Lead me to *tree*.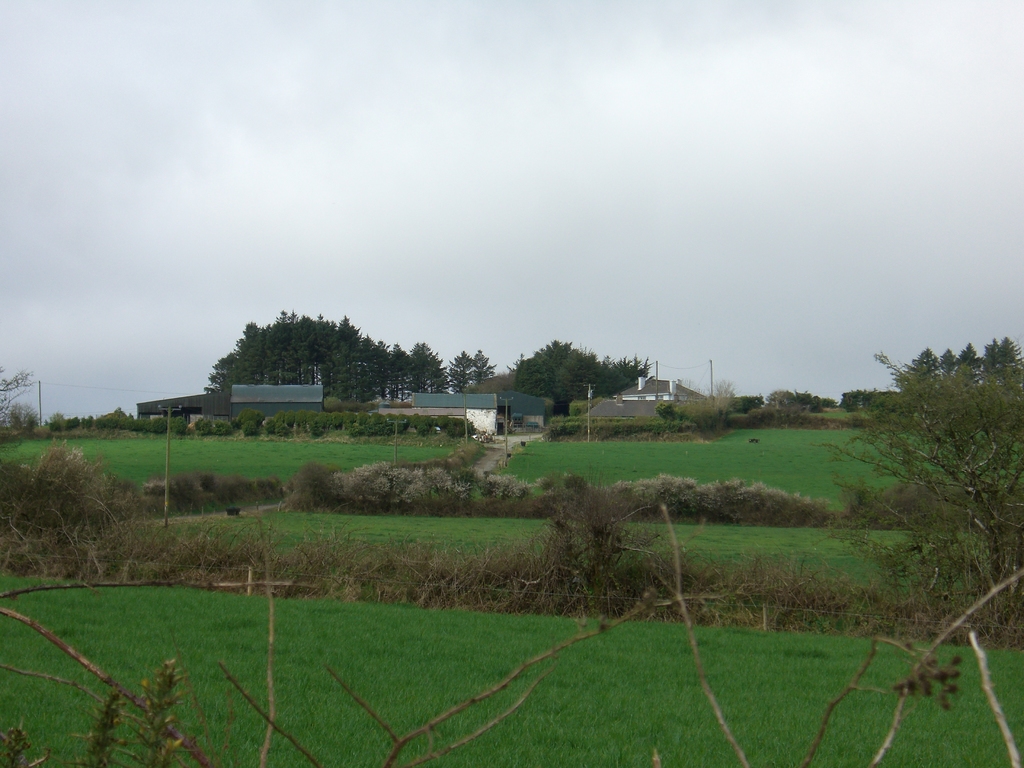
Lead to {"left": 0, "top": 364, "right": 33, "bottom": 435}.
